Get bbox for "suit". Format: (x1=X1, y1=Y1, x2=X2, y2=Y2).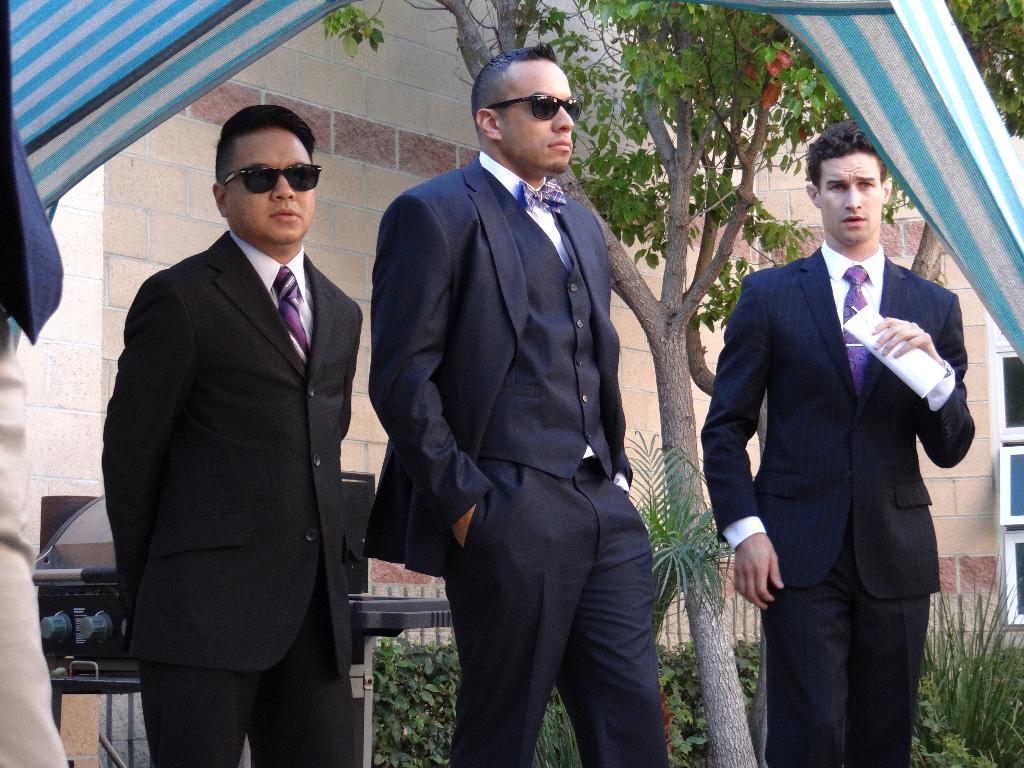
(x1=371, y1=30, x2=659, y2=755).
